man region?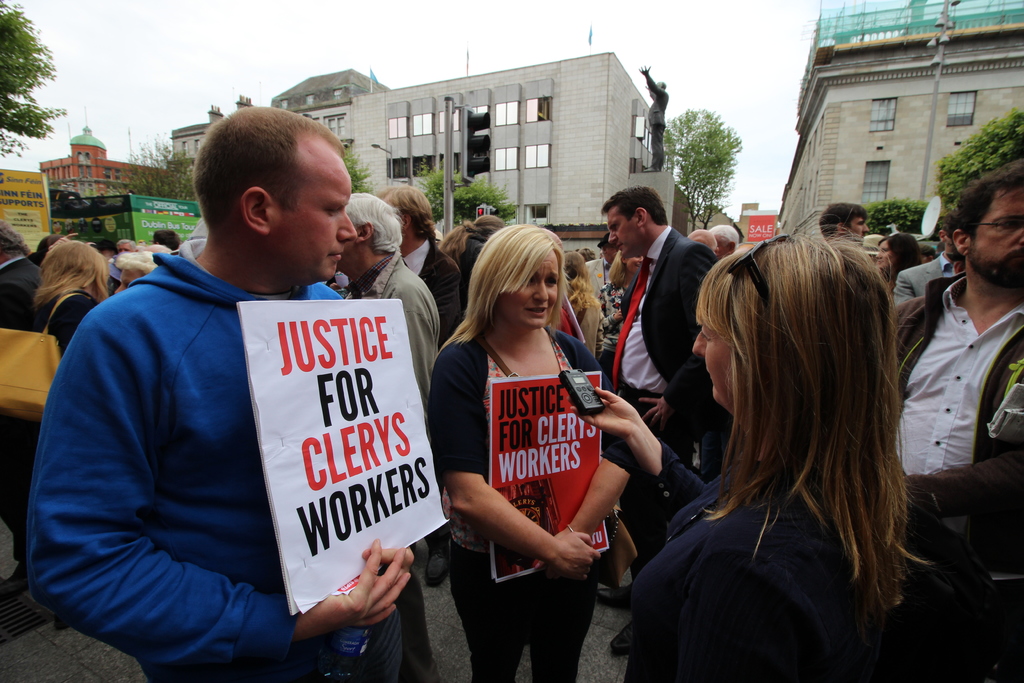
(left=714, top=220, right=741, bottom=252)
